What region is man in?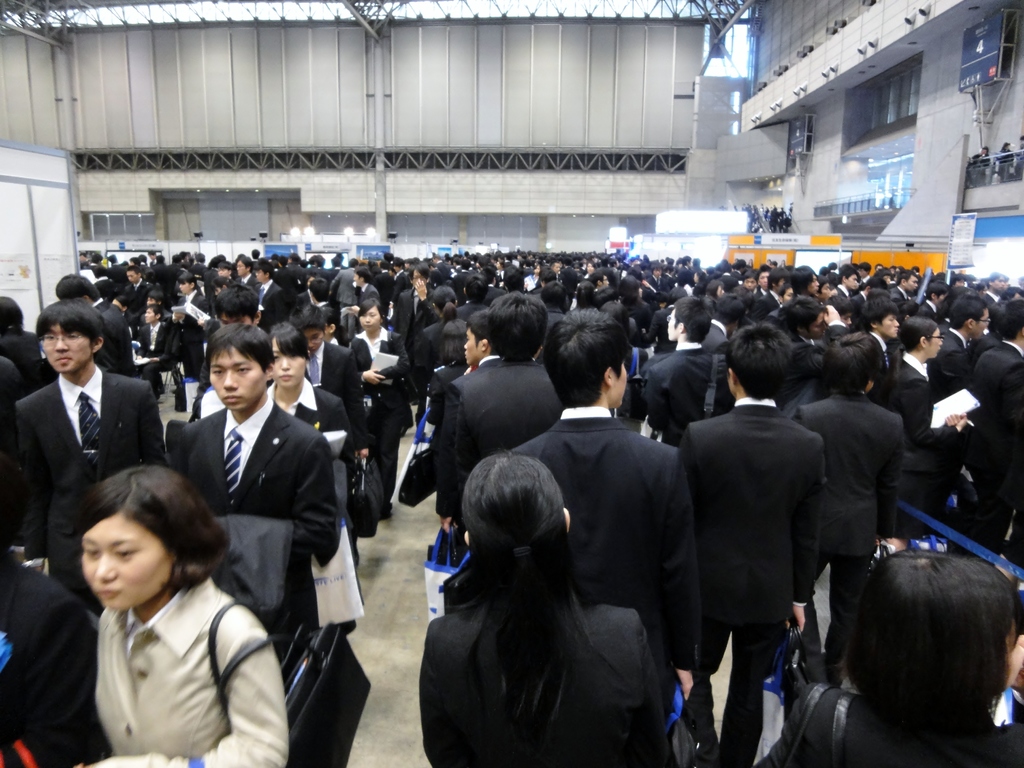
rect(152, 324, 345, 621).
